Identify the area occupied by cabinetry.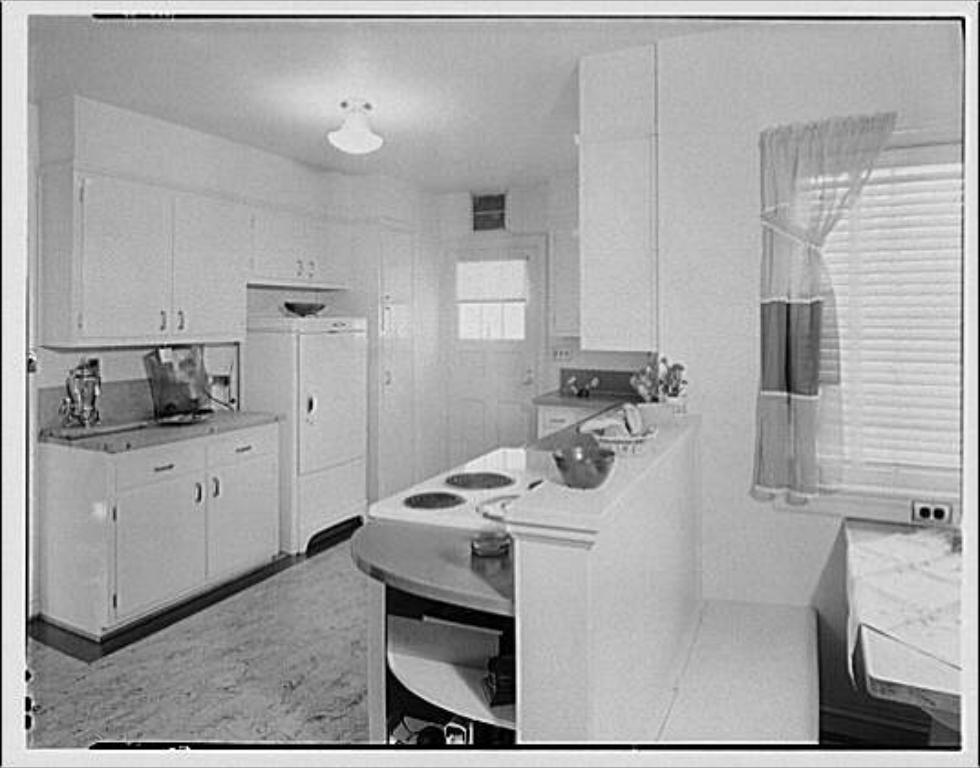
Area: 287,333,371,549.
